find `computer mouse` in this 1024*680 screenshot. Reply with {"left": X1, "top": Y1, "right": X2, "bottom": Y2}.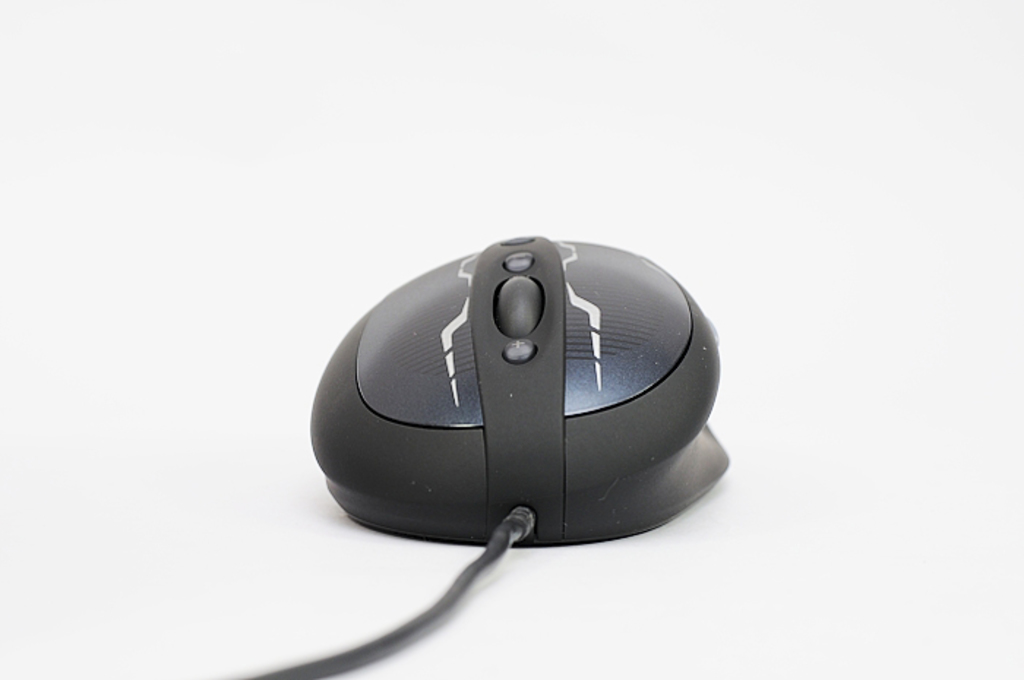
{"left": 309, "top": 231, "right": 731, "bottom": 545}.
